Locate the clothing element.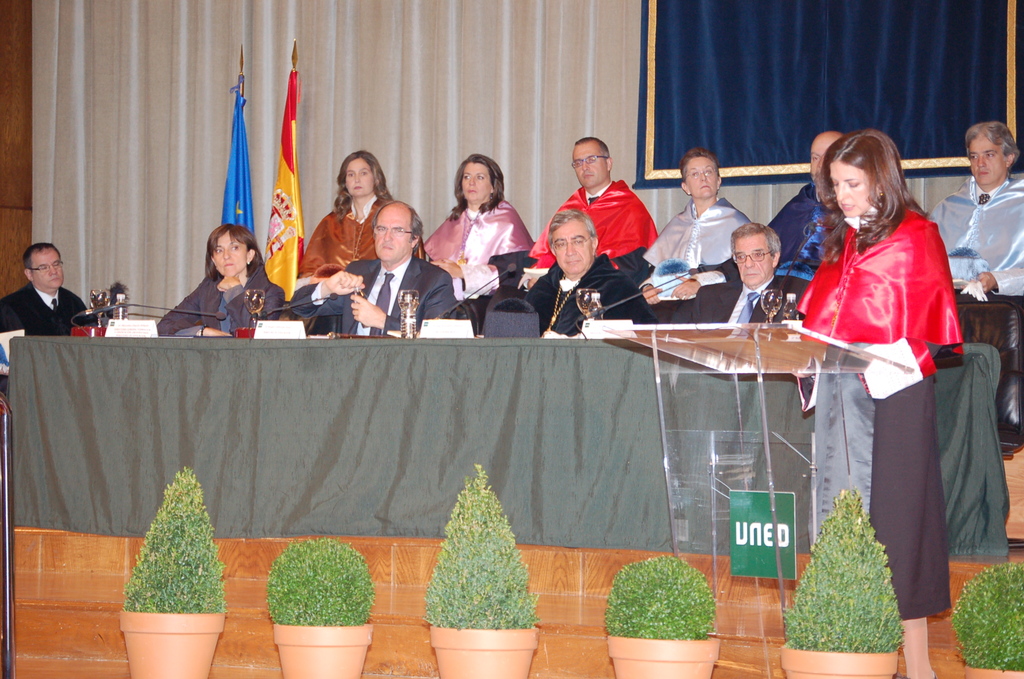
Element bbox: 517 249 640 342.
